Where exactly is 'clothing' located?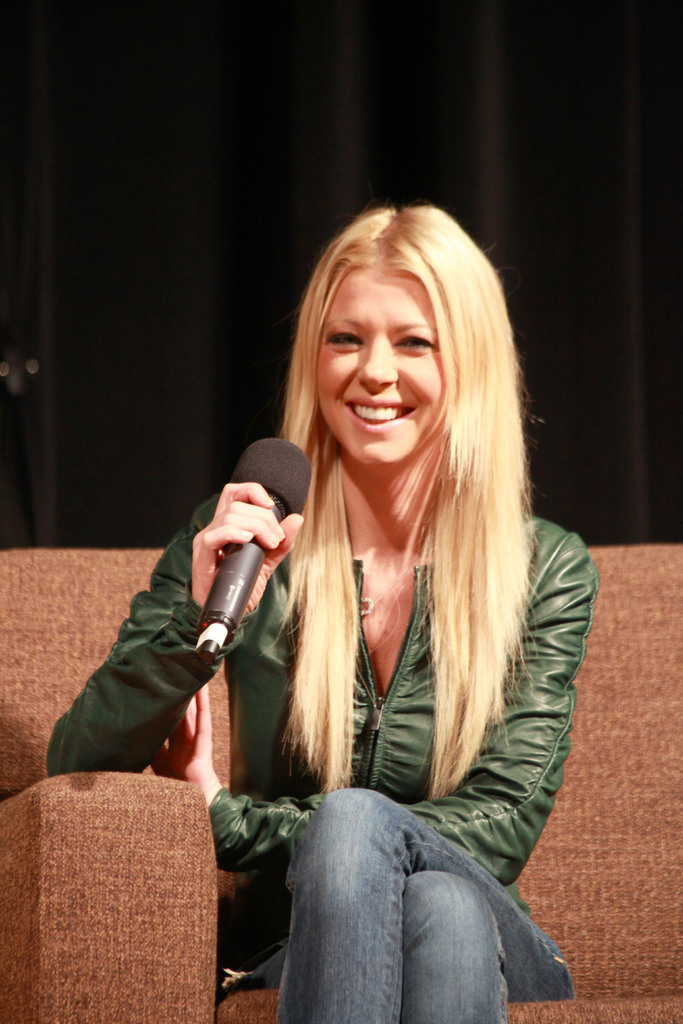
Its bounding box is 45,483,598,1023.
